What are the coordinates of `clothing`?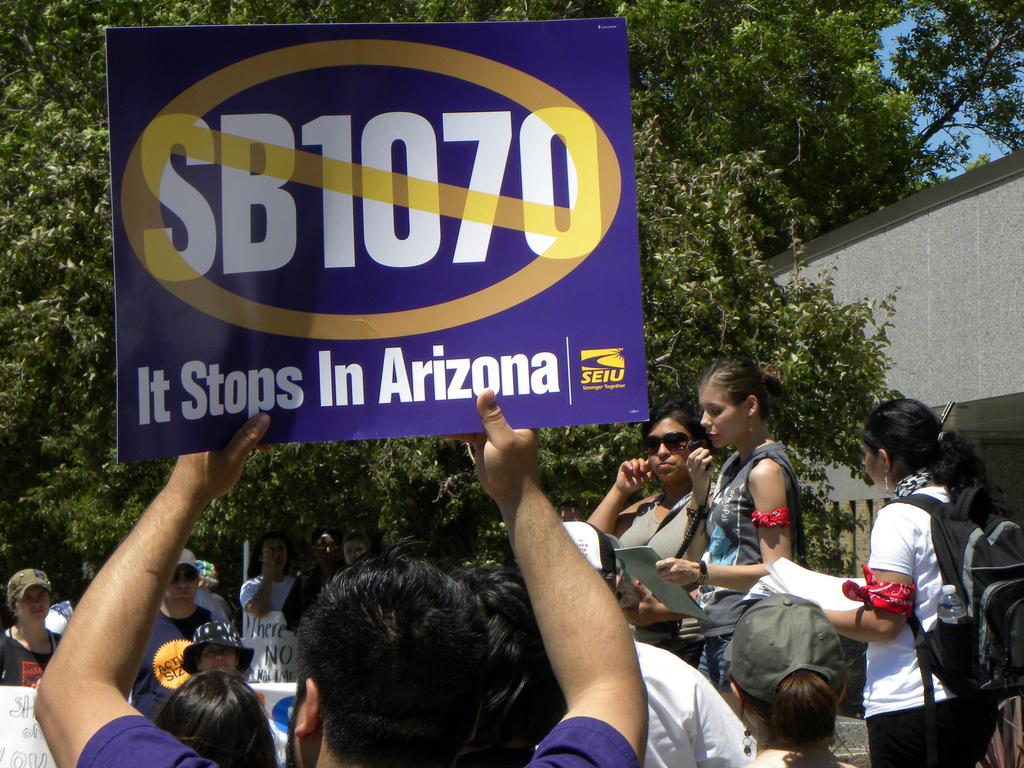
{"x1": 861, "y1": 484, "x2": 1002, "y2": 767}.
